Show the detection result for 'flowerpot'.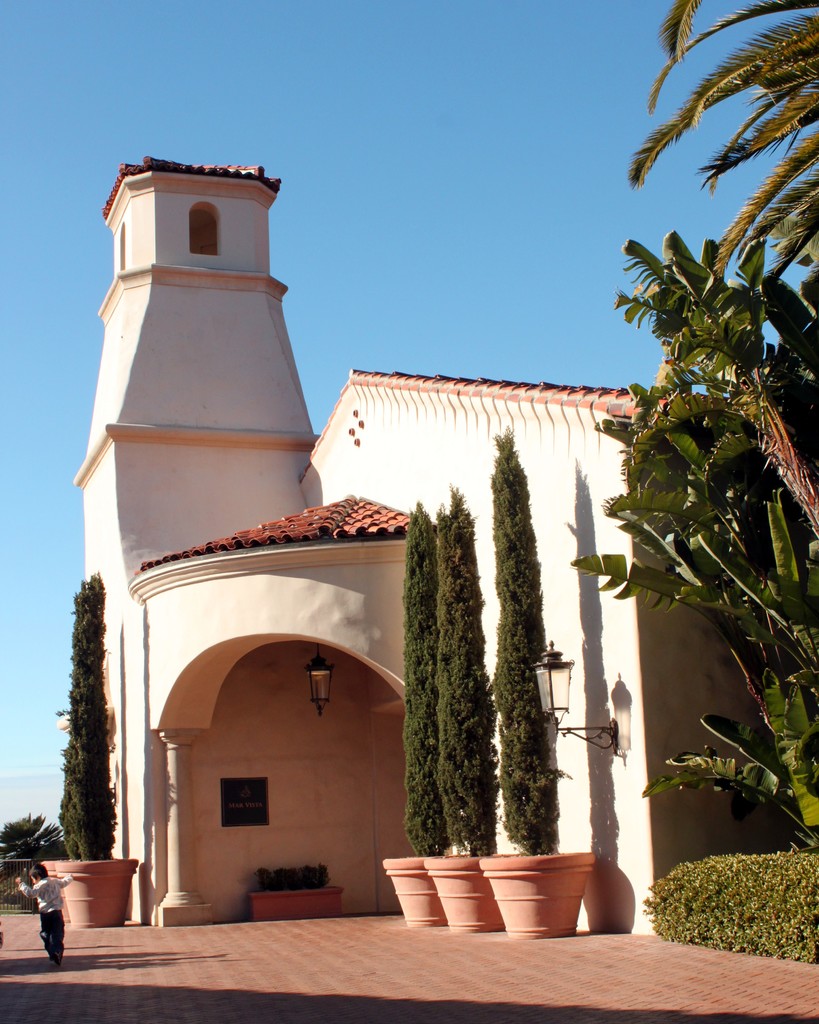
[left=482, top=847, right=594, bottom=941].
